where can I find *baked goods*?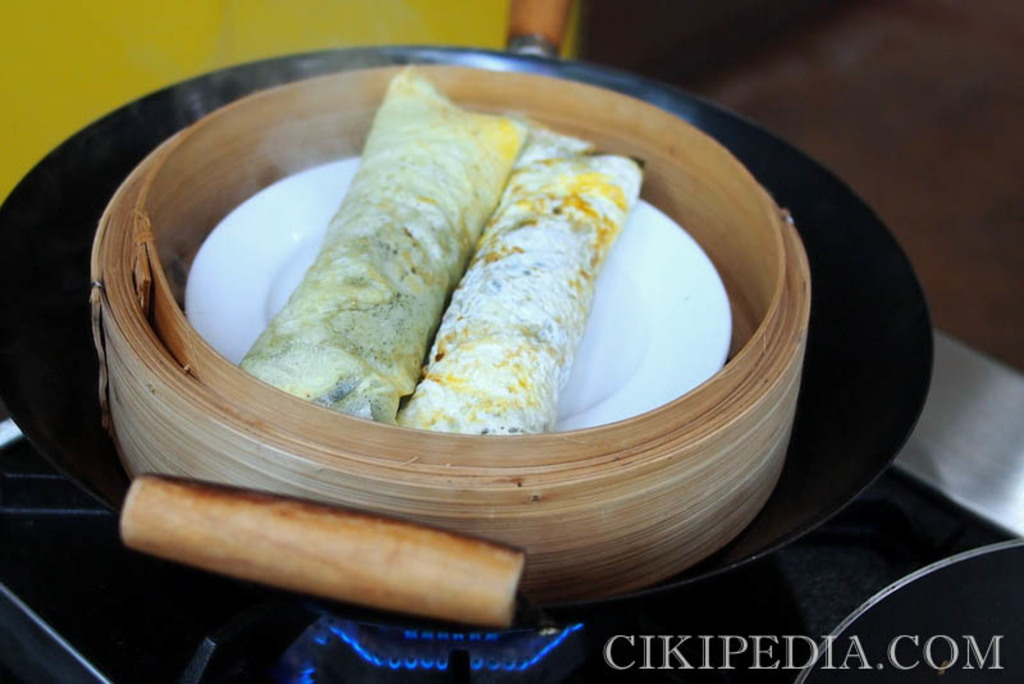
You can find it at <bbox>243, 67, 534, 433</bbox>.
